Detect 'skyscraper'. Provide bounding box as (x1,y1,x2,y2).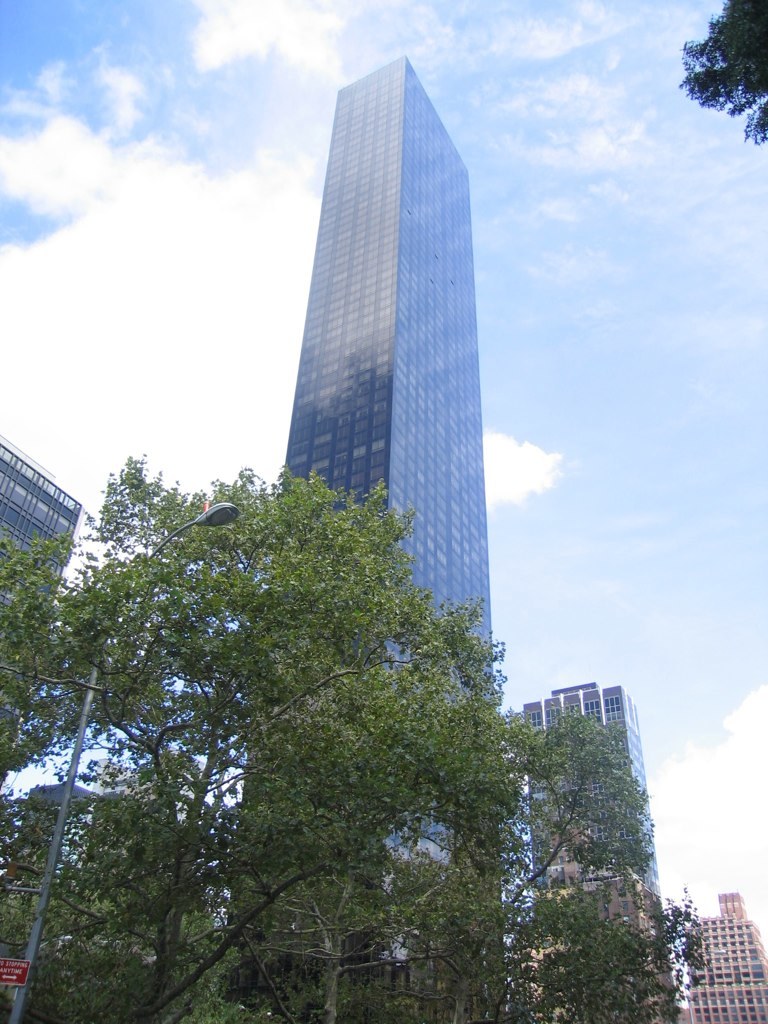
(223,53,519,1023).
